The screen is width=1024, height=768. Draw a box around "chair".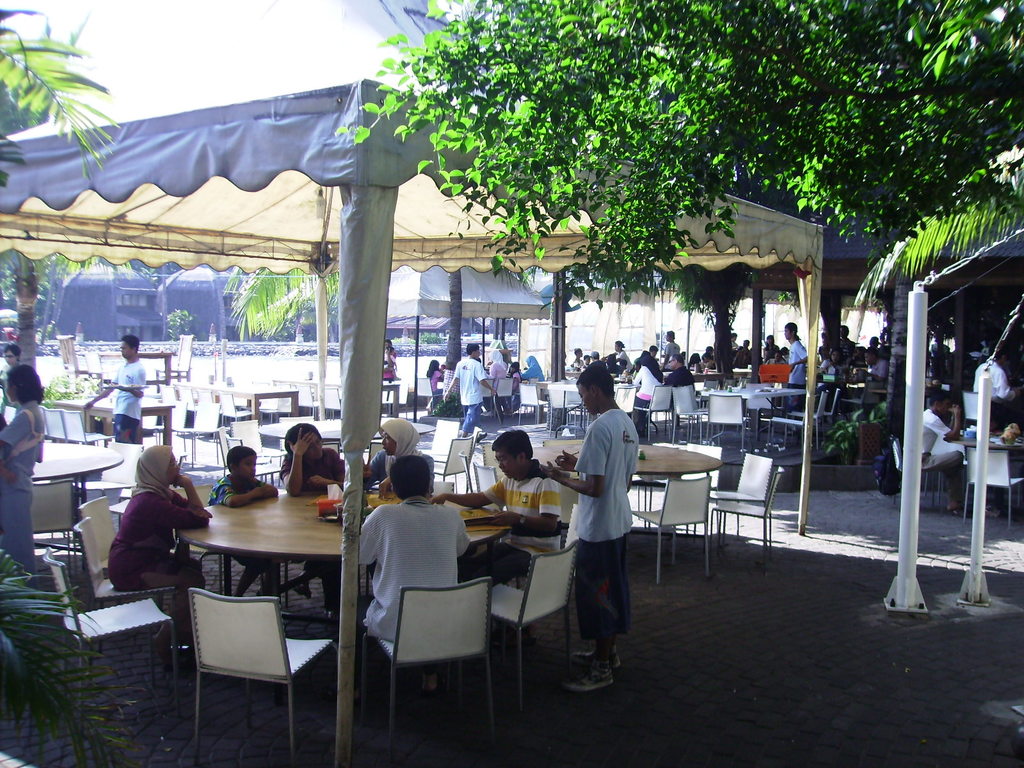
detection(511, 379, 554, 428).
